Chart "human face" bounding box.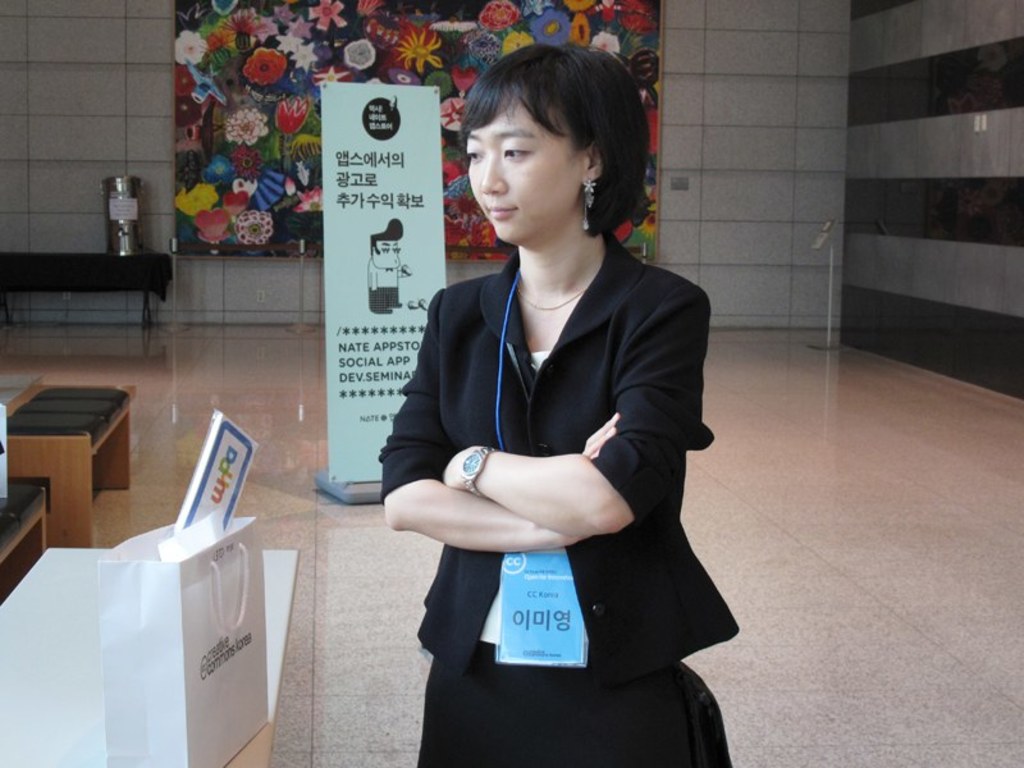
Charted: box(468, 100, 580, 251).
